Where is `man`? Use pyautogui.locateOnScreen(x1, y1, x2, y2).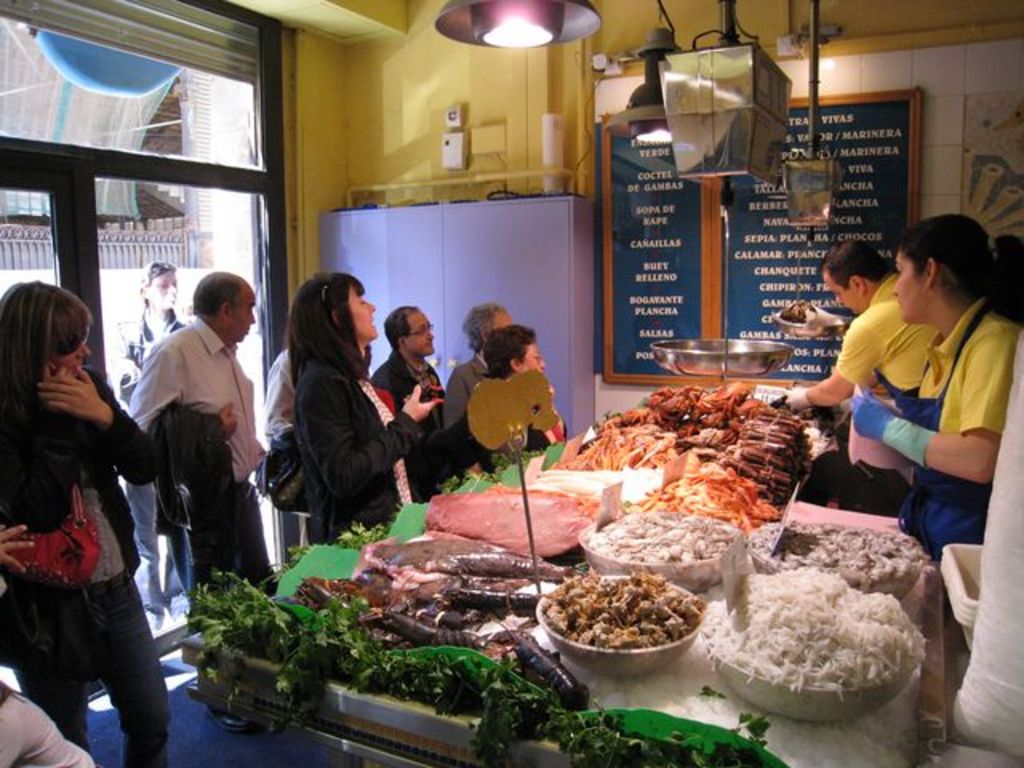
pyautogui.locateOnScreen(112, 261, 197, 637).
